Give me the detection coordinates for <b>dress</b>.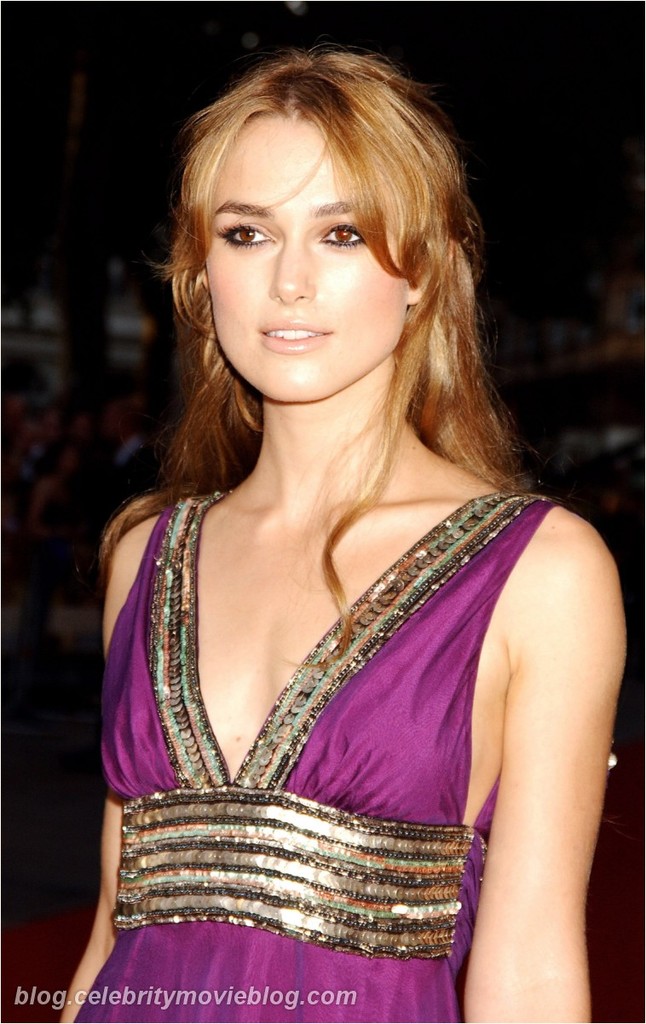
box=[71, 473, 560, 1023].
